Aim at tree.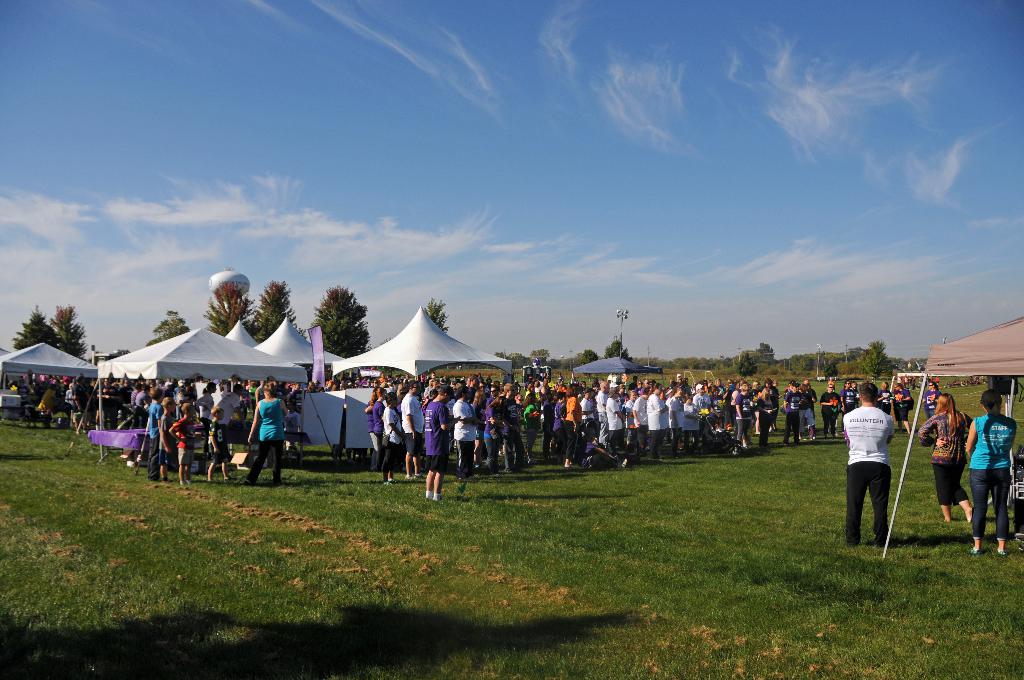
Aimed at bbox=(250, 280, 305, 345).
